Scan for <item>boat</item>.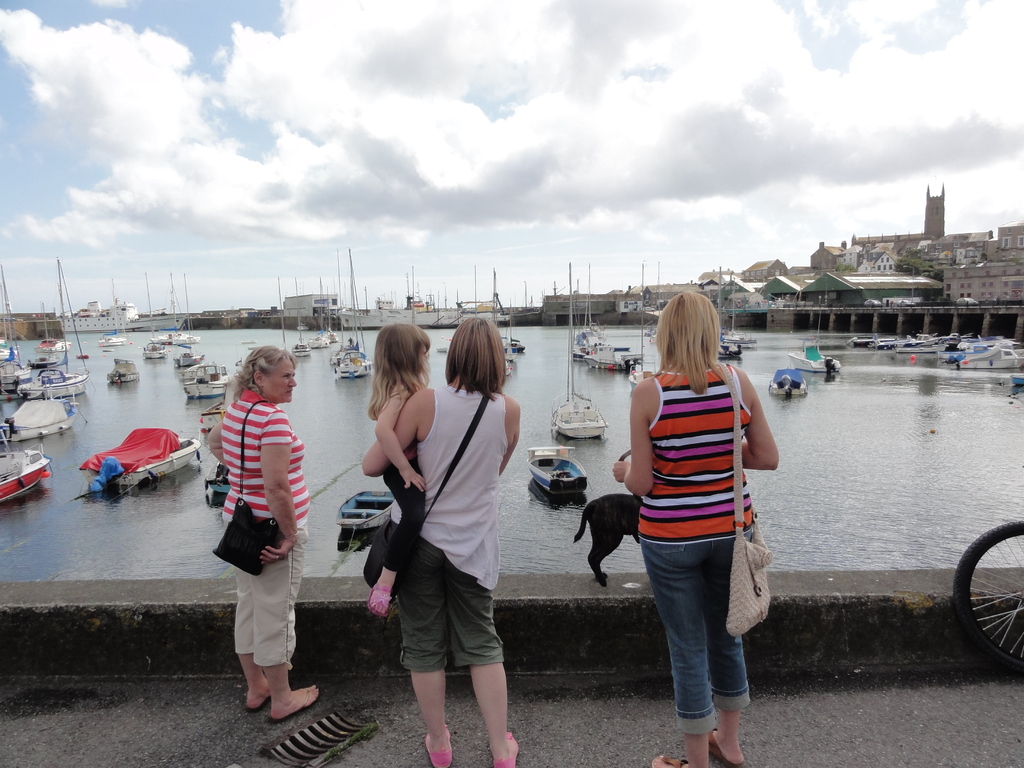
Scan result: rect(528, 446, 595, 497).
